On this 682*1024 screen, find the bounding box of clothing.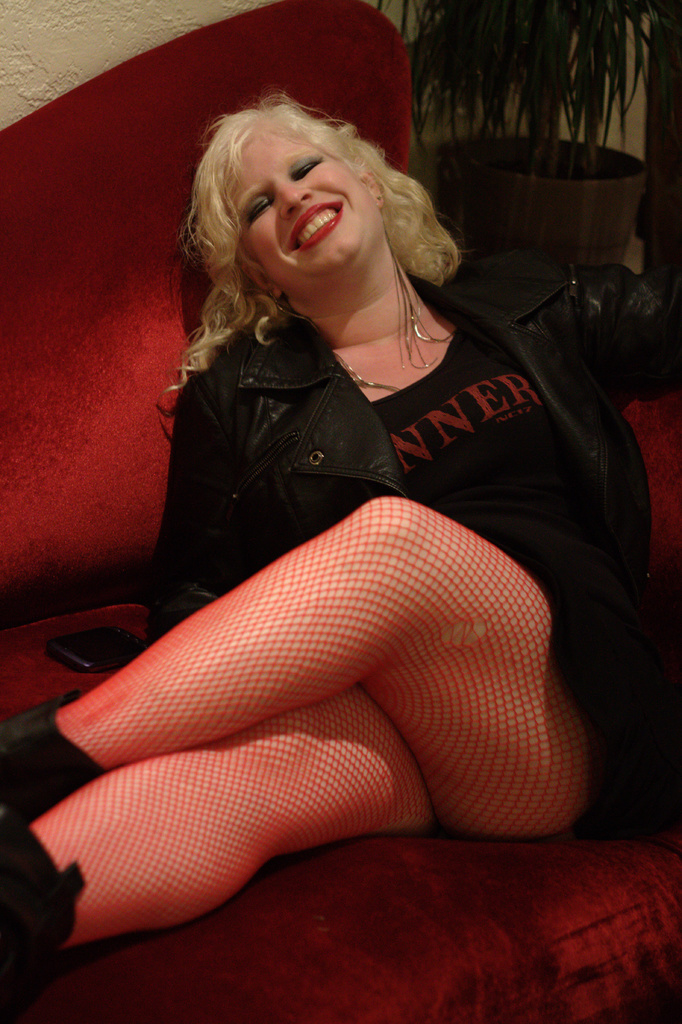
Bounding box: [136, 251, 680, 849].
